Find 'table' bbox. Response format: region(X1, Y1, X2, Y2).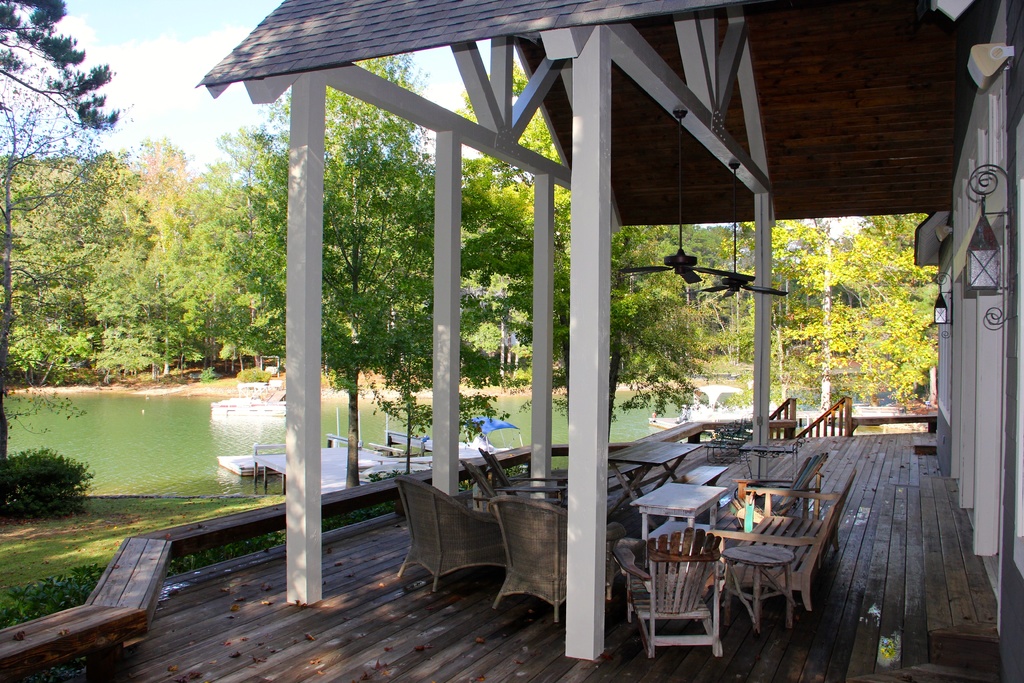
region(723, 546, 799, 630).
